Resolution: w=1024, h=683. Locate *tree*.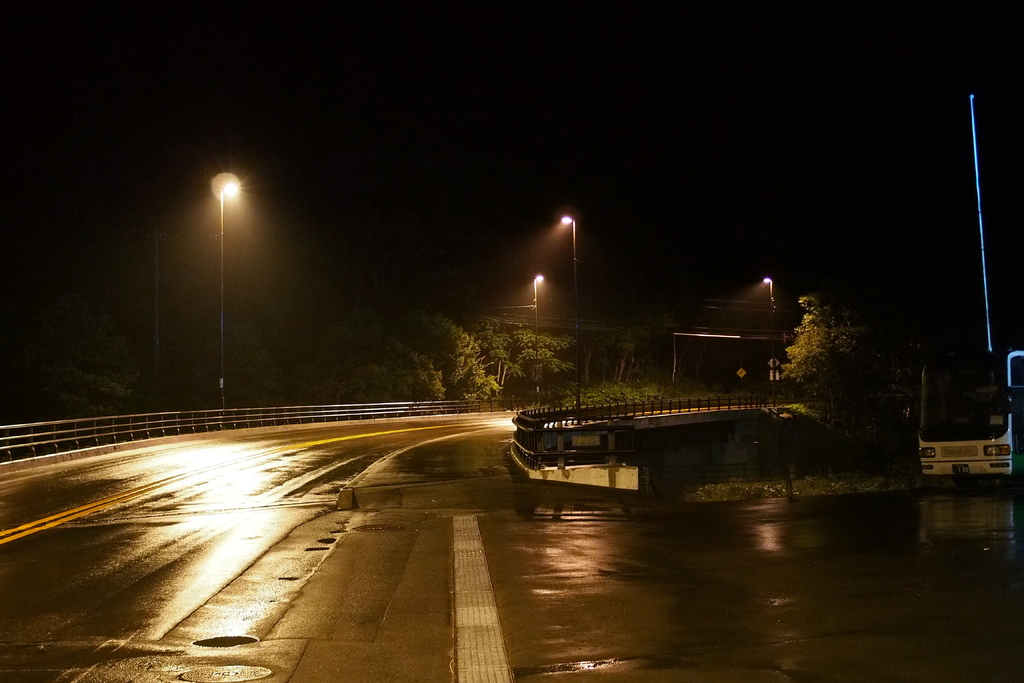
{"x1": 385, "y1": 309, "x2": 479, "y2": 386}.
